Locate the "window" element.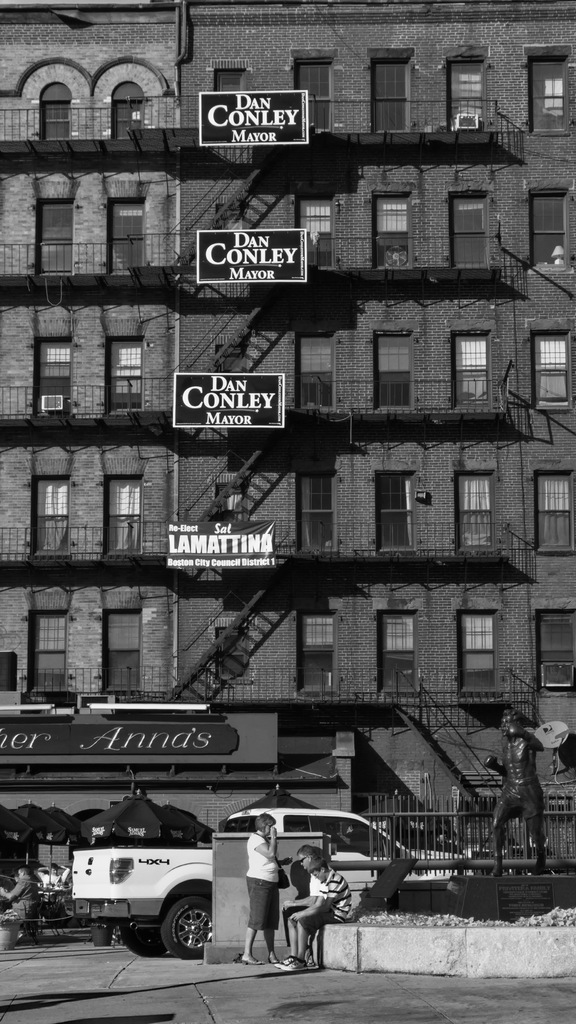
Element bbox: 31,333,74,422.
